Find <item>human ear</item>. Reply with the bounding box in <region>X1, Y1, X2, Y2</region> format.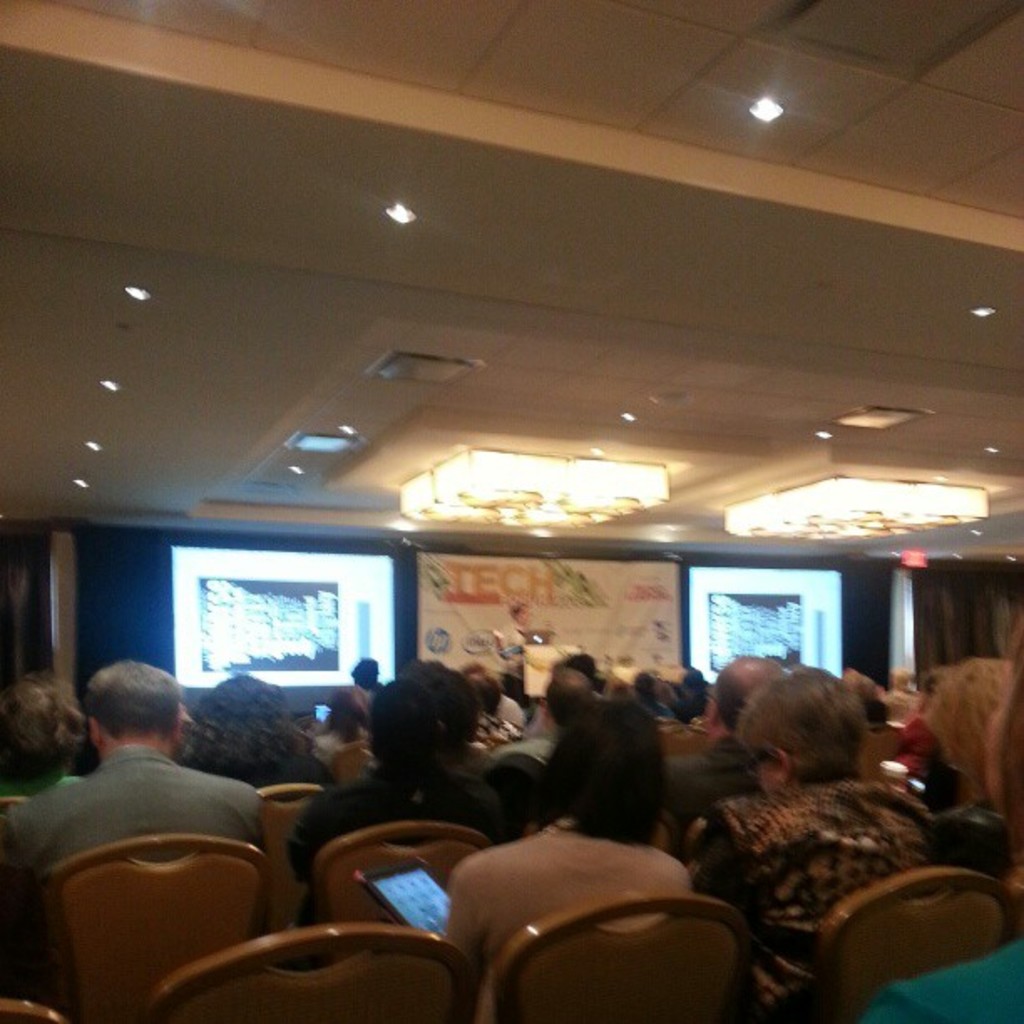
<region>773, 746, 788, 780</region>.
